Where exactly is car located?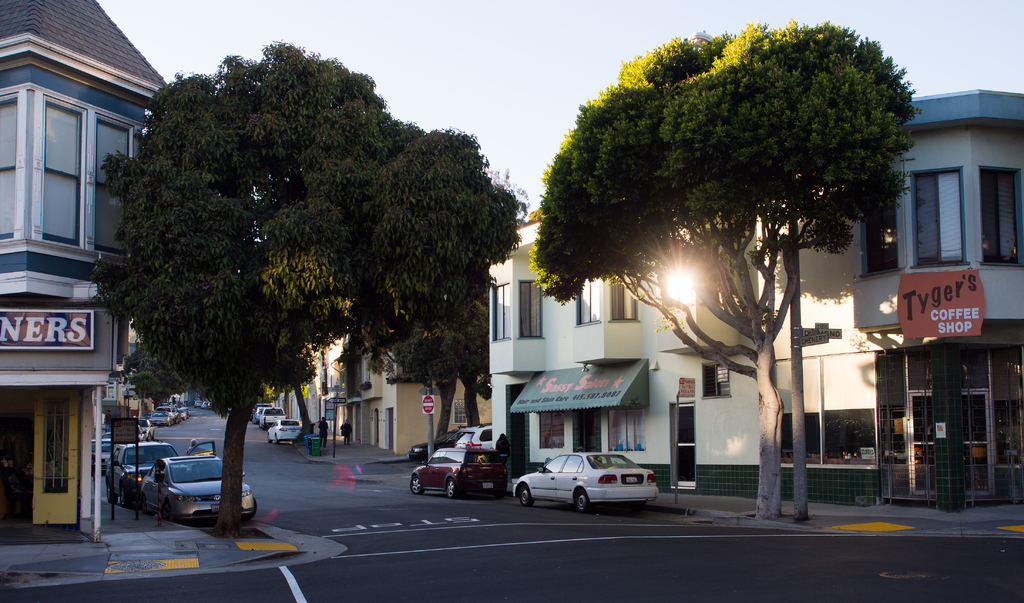
Its bounding box is <region>406, 425, 463, 464</region>.
